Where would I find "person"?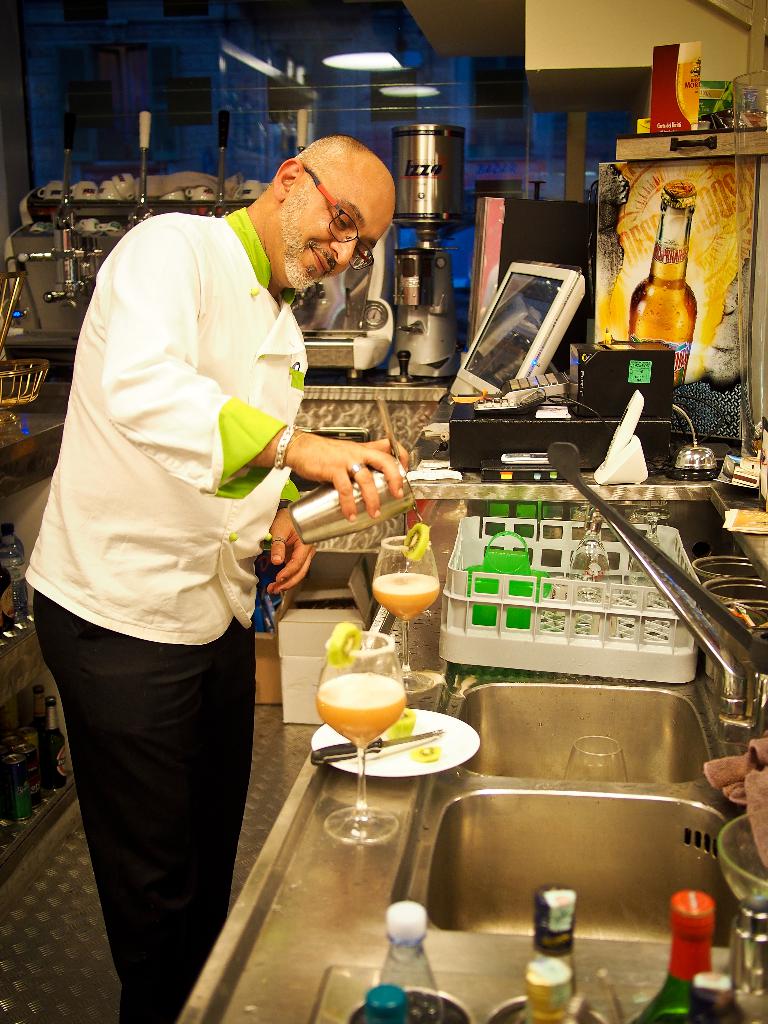
At {"left": 29, "top": 141, "right": 404, "bottom": 1018}.
